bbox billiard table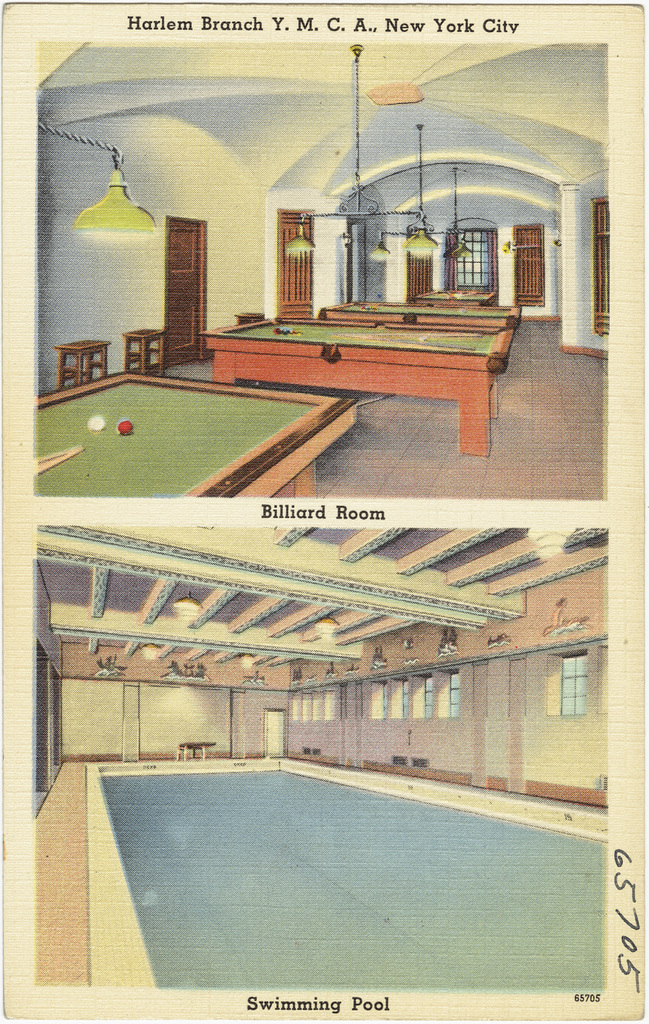
pyautogui.locateOnScreen(35, 371, 362, 499)
